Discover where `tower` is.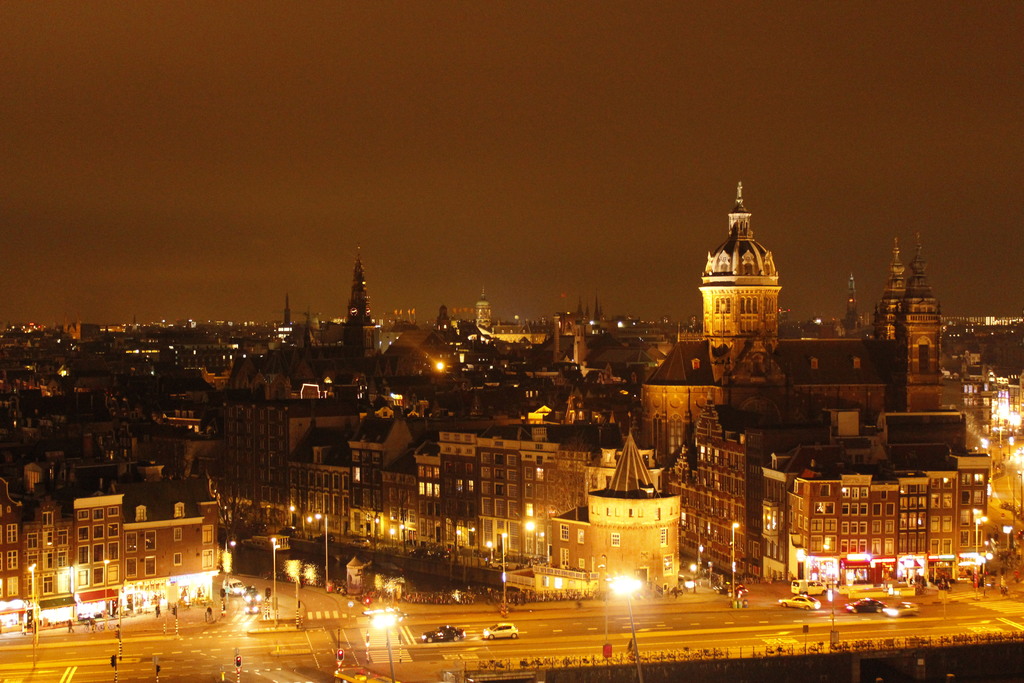
Discovered at [344, 242, 383, 368].
